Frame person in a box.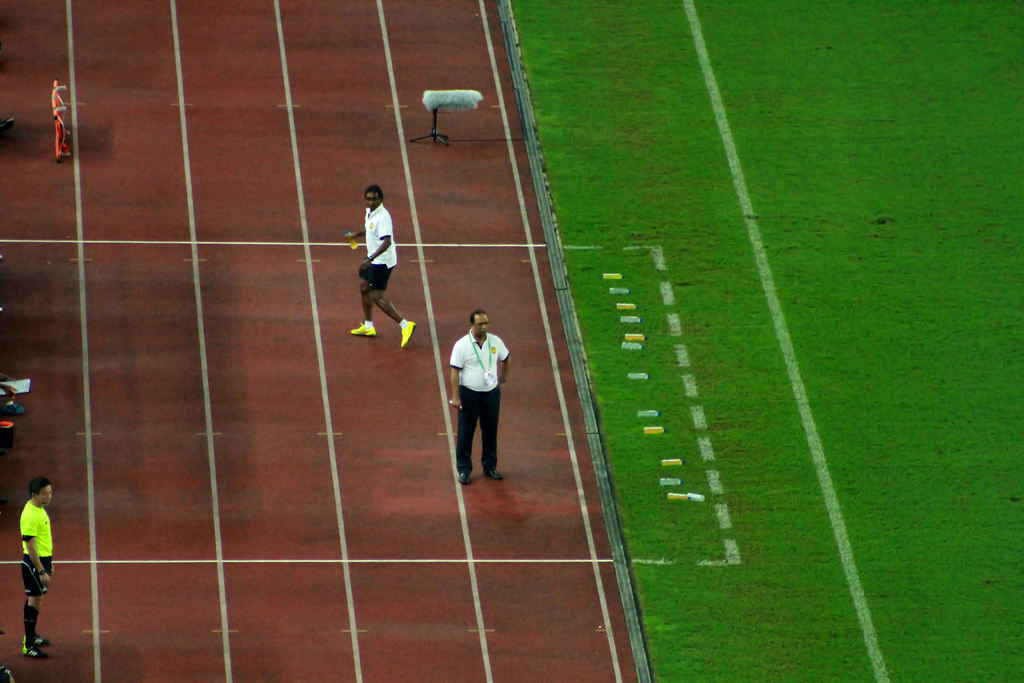
box(15, 477, 55, 657).
